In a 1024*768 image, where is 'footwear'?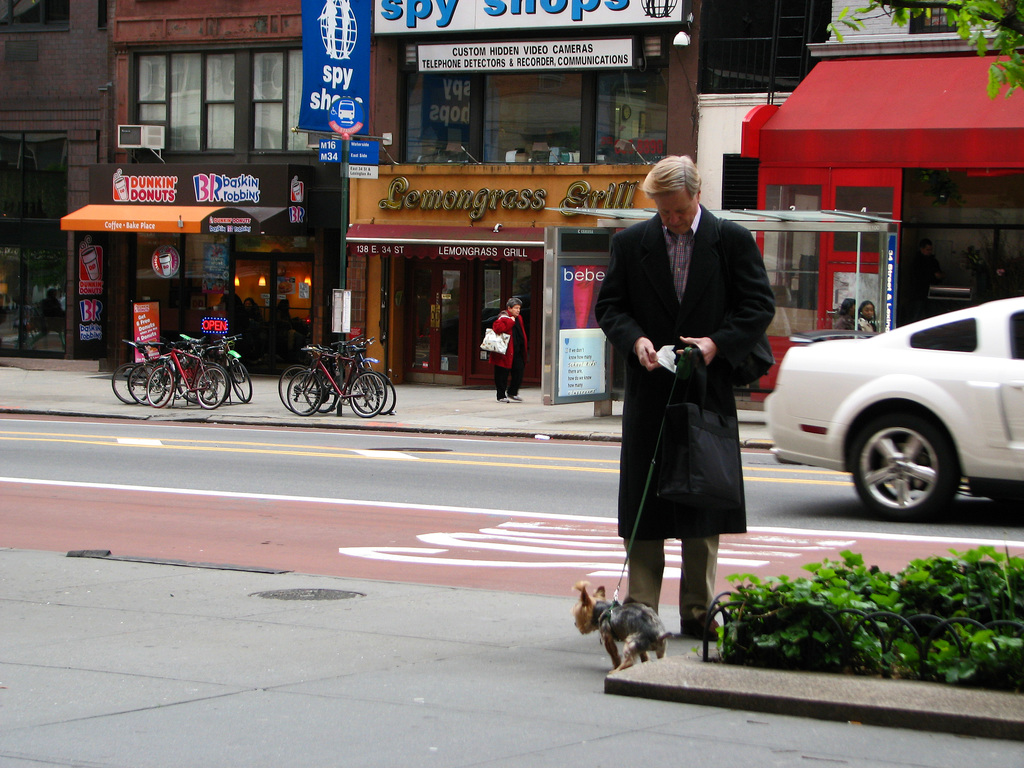
Rect(680, 615, 724, 641).
